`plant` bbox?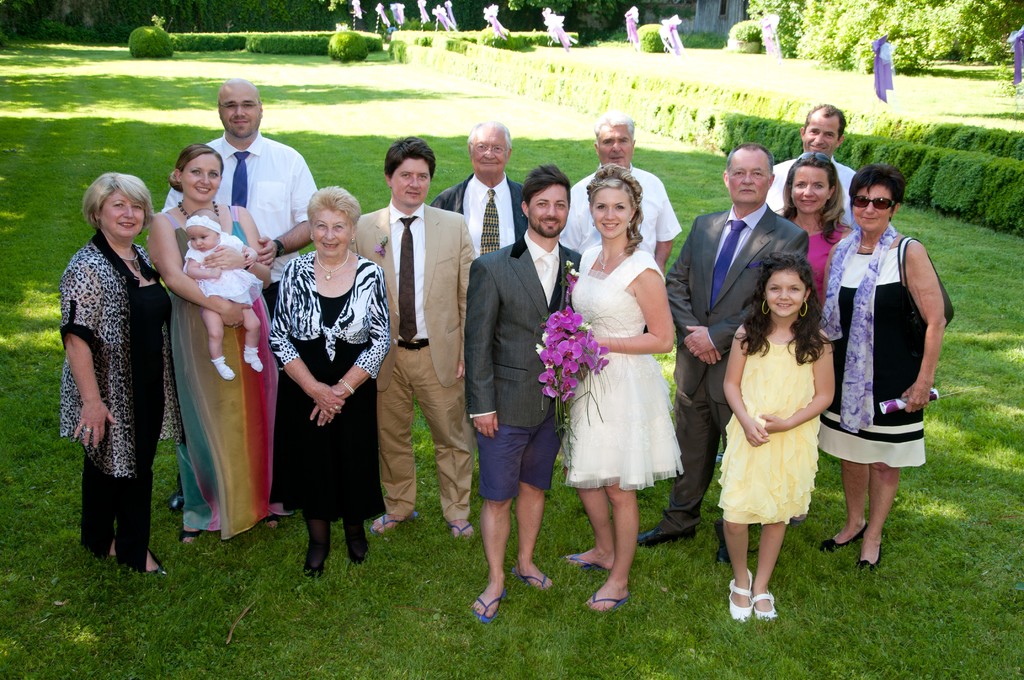
l=637, t=25, r=678, b=54
